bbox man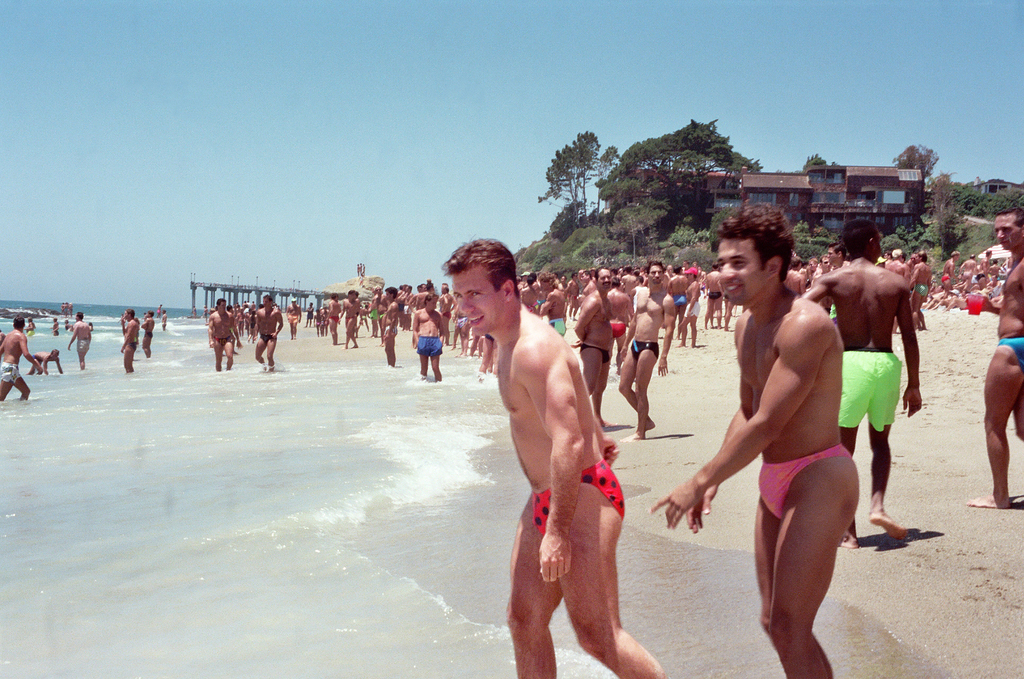
703, 260, 724, 331
